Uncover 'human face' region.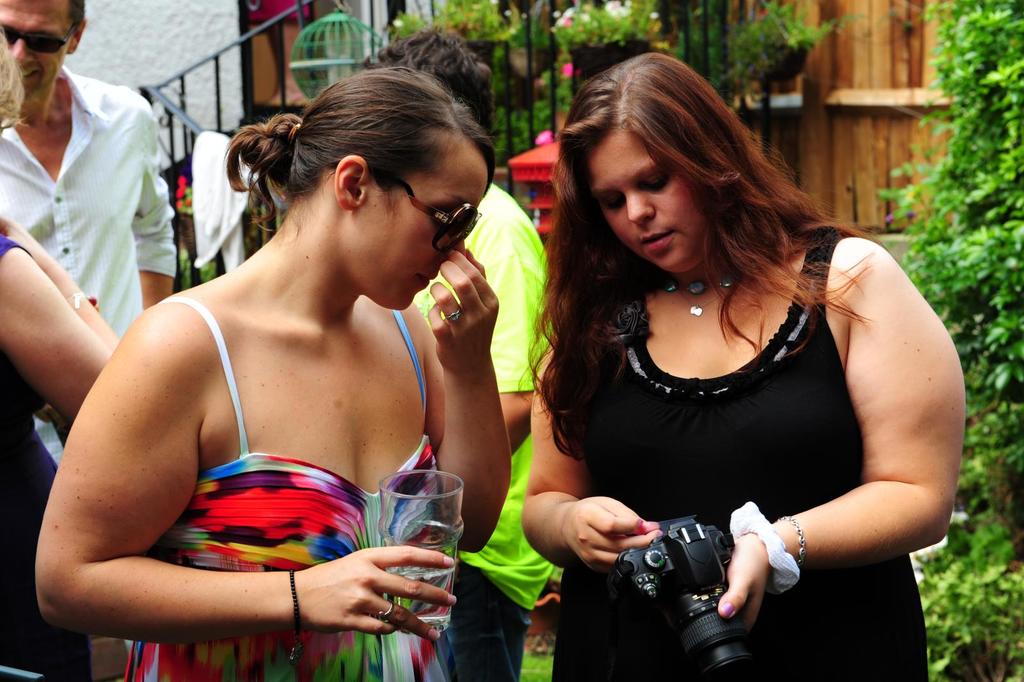
Uncovered: 0/0/75/99.
